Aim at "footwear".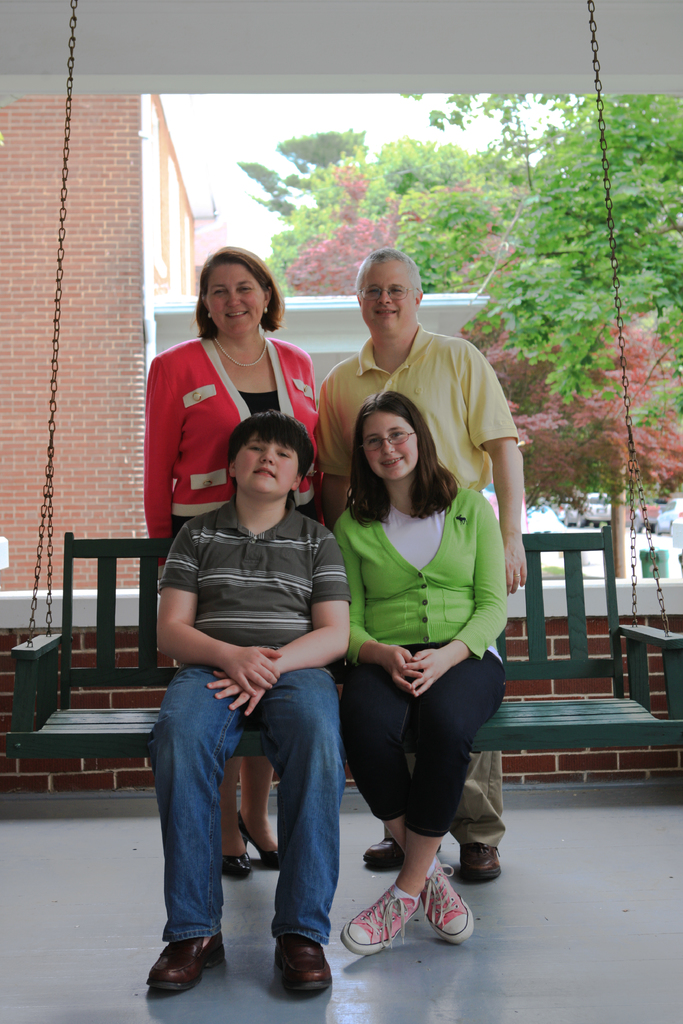
Aimed at (left=339, top=882, right=422, bottom=957).
